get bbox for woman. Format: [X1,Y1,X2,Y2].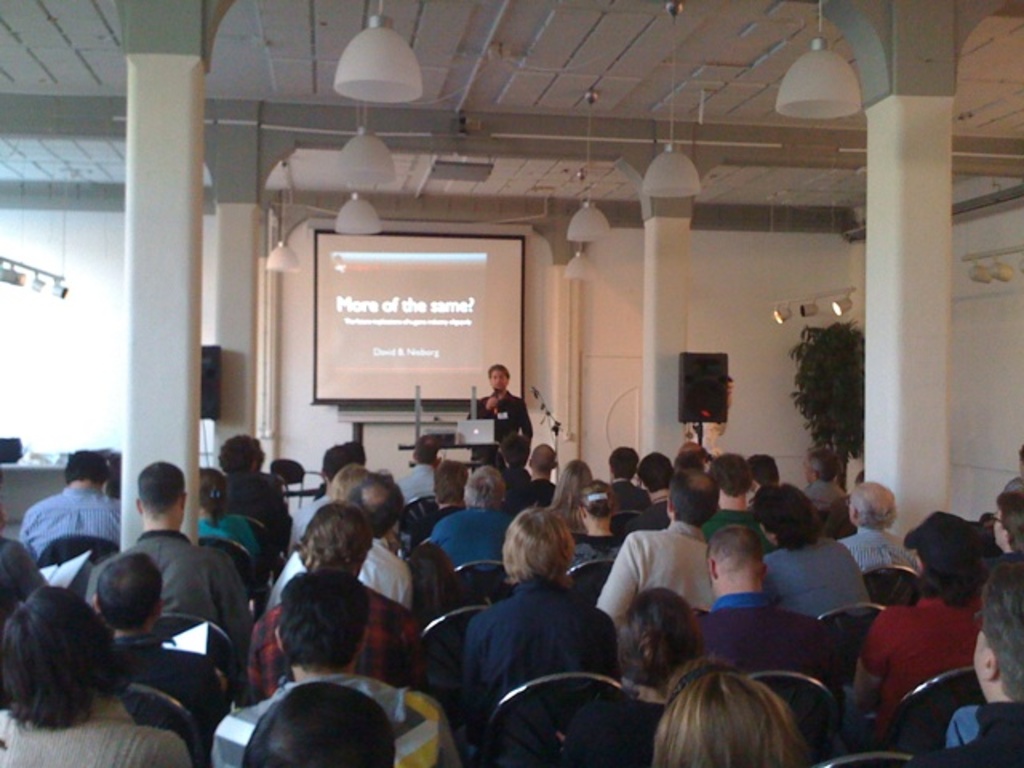
[987,490,1022,558].
